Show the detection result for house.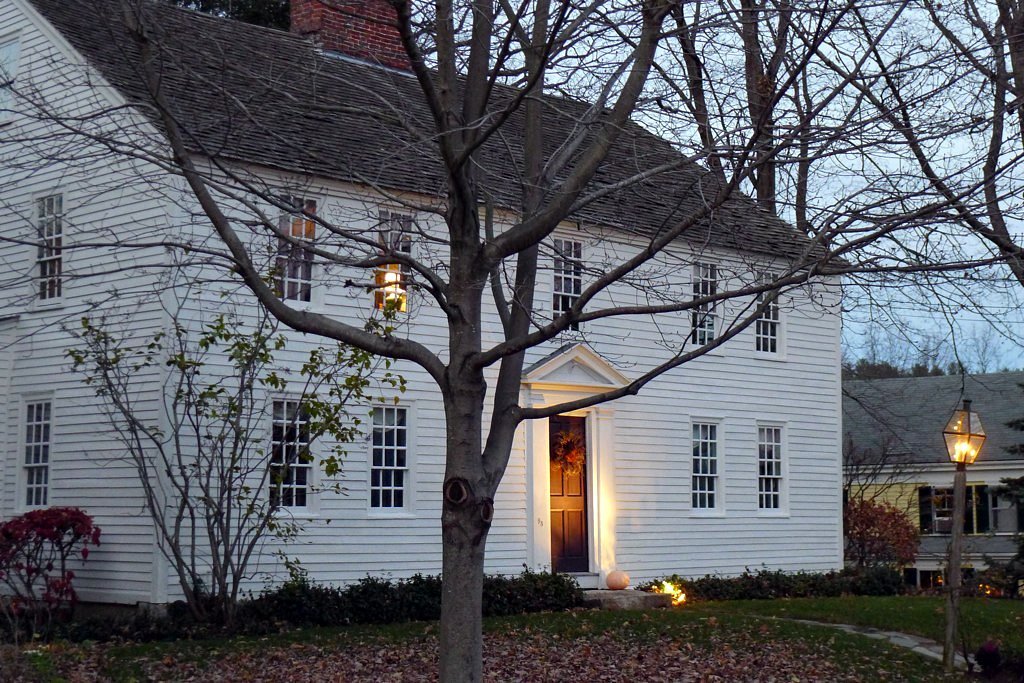
<box>0,57,963,621</box>.
